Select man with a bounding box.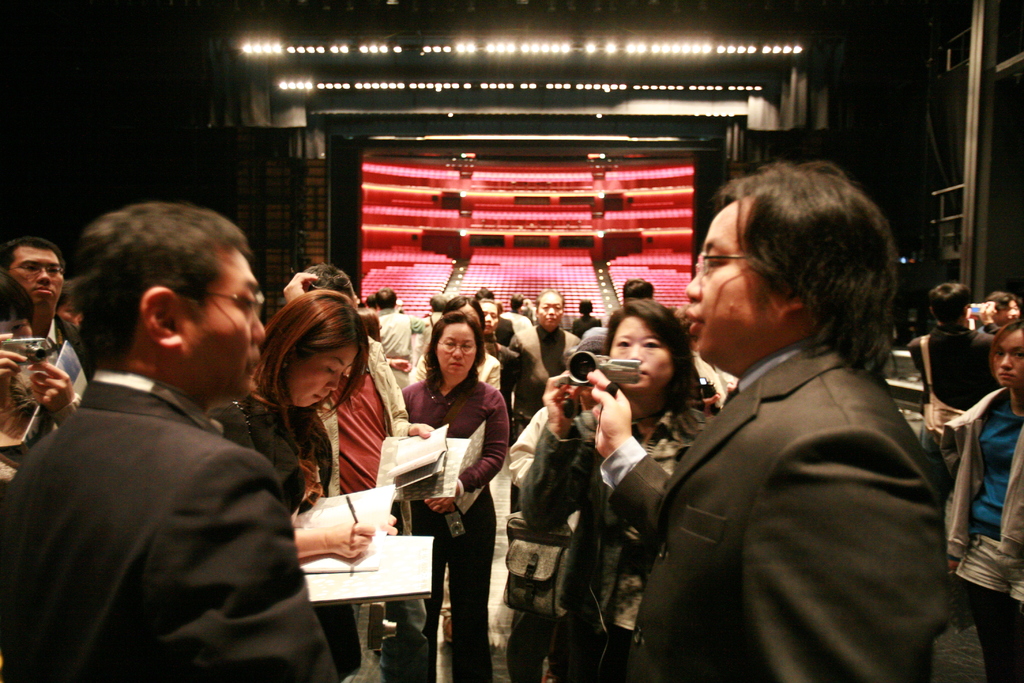
box(493, 284, 580, 518).
